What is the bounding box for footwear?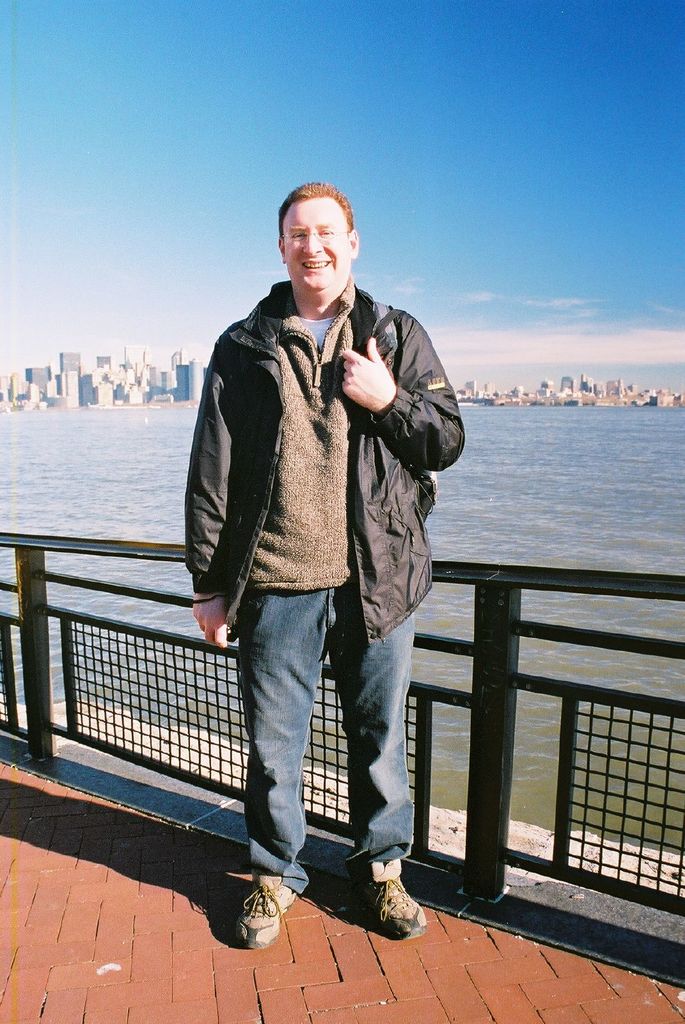
<region>363, 855, 427, 942</region>.
